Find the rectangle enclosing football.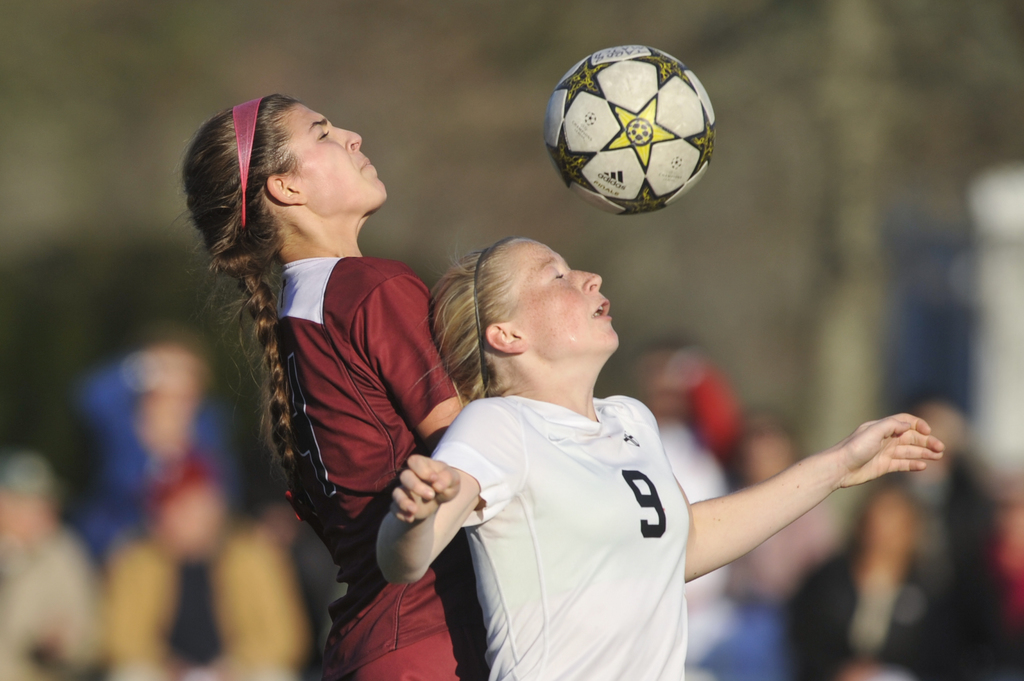
[x1=543, y1=41, x2=718, y2=217].
